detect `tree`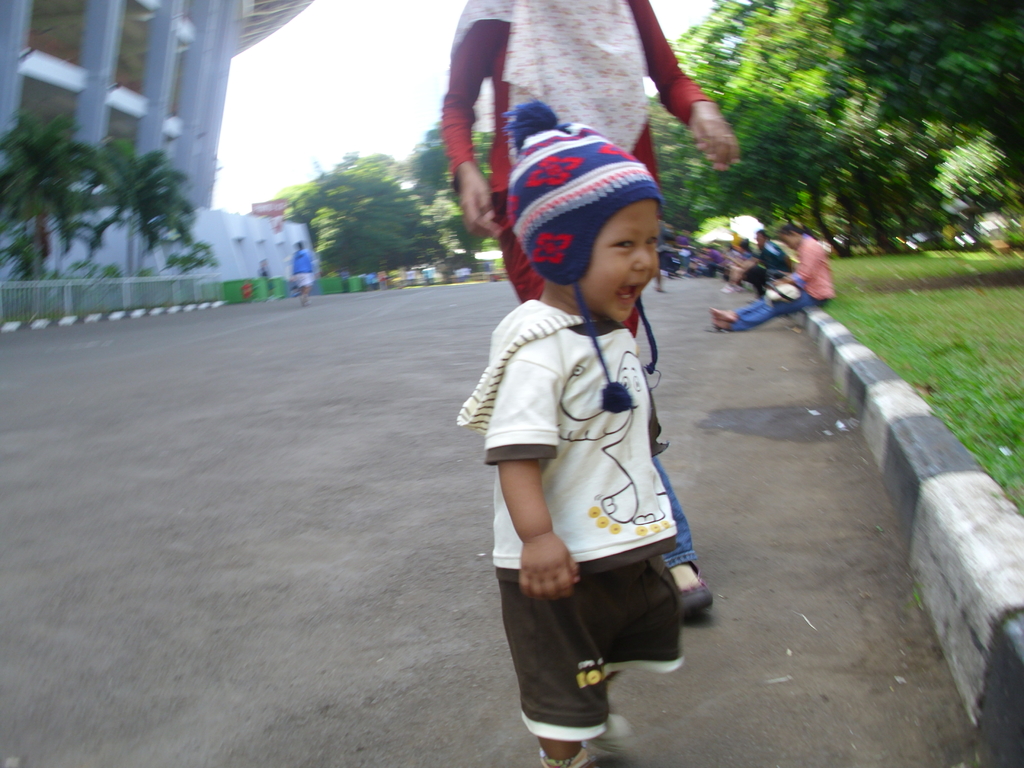
820/0/1023/241
